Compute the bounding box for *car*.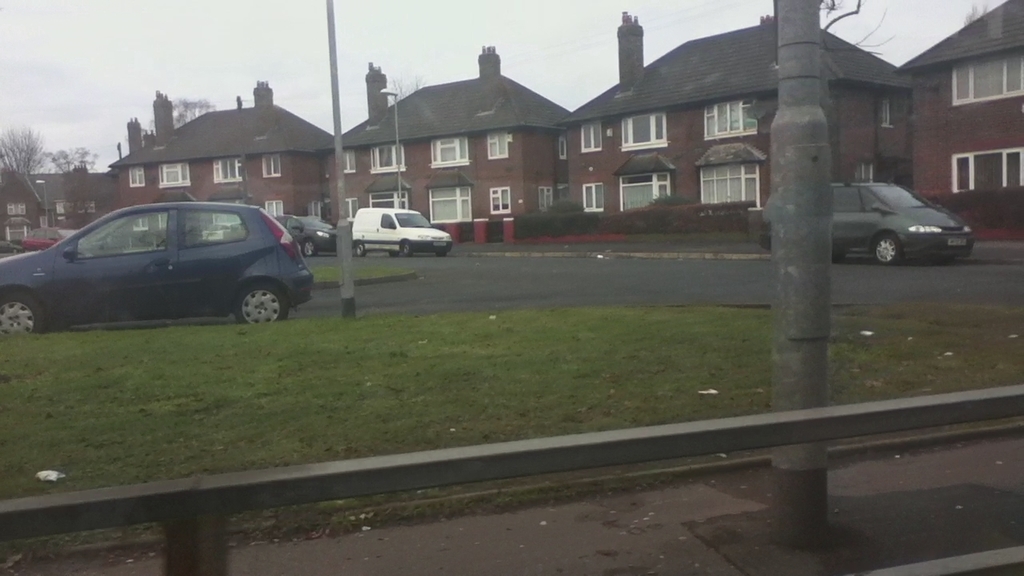
bbox=[0, 240, 21, 252].
